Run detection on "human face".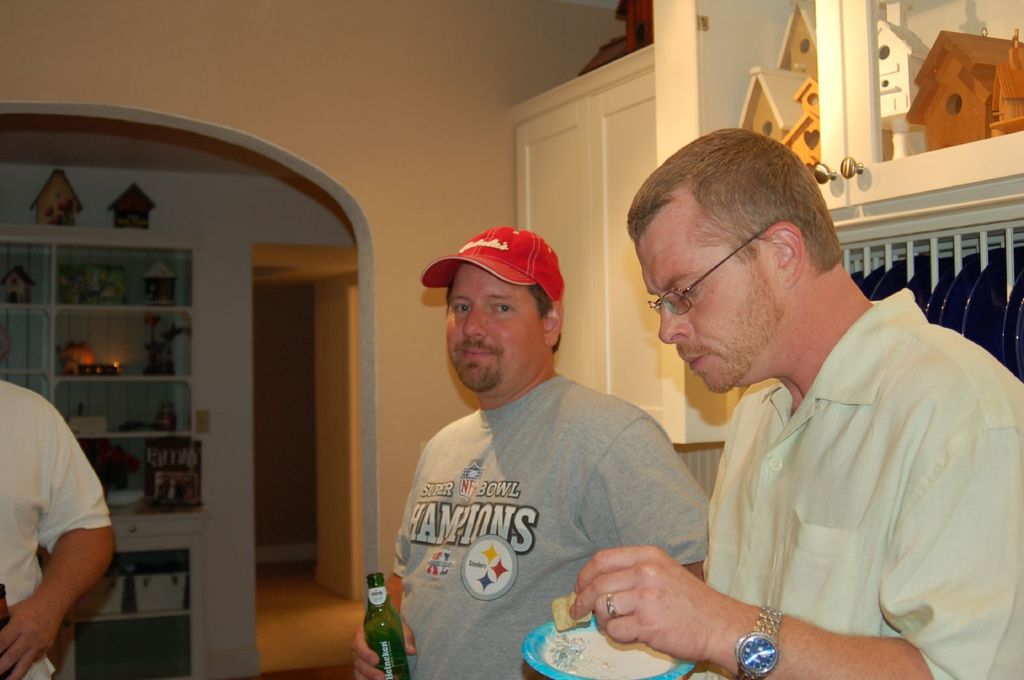
Result: {"left": 445, "top": 262, "right": 546, "bottom": 393}.
